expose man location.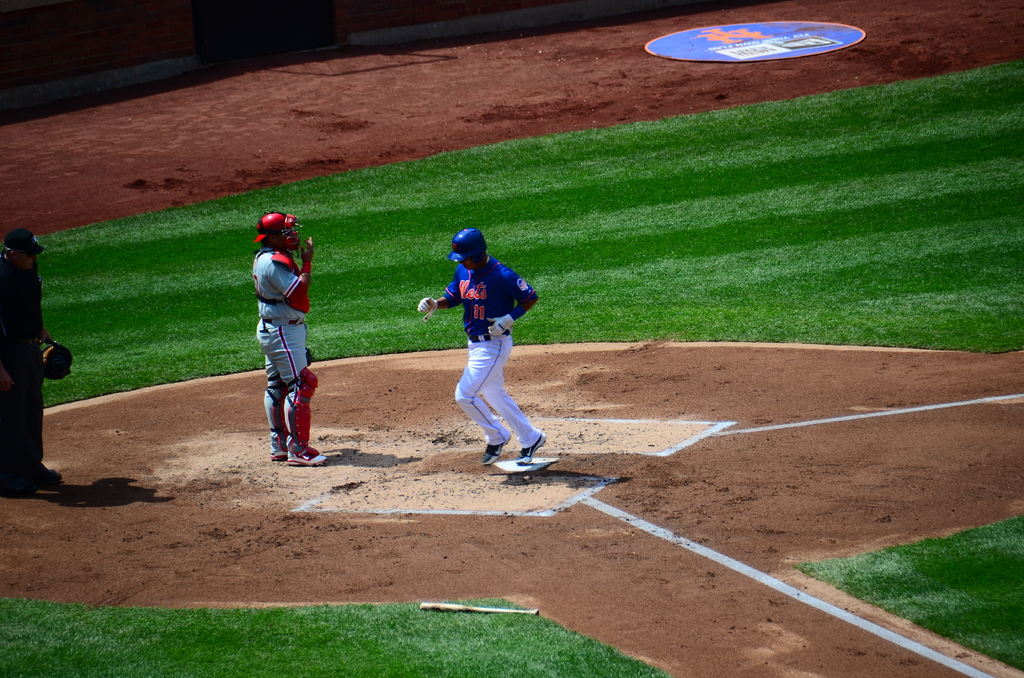
Exposed at bbox=(1, 223, 73, 495).
